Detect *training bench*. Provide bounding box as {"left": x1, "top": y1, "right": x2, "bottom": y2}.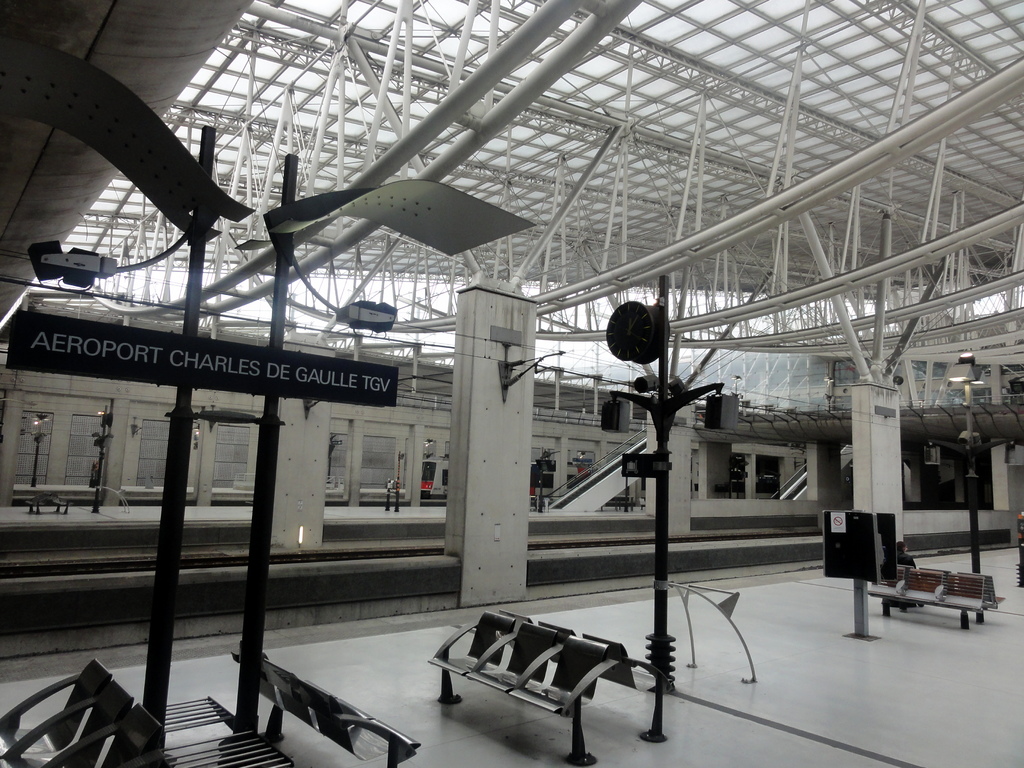
{"left": 234, "top": 643, "right": 415, "bottom": 767}.
